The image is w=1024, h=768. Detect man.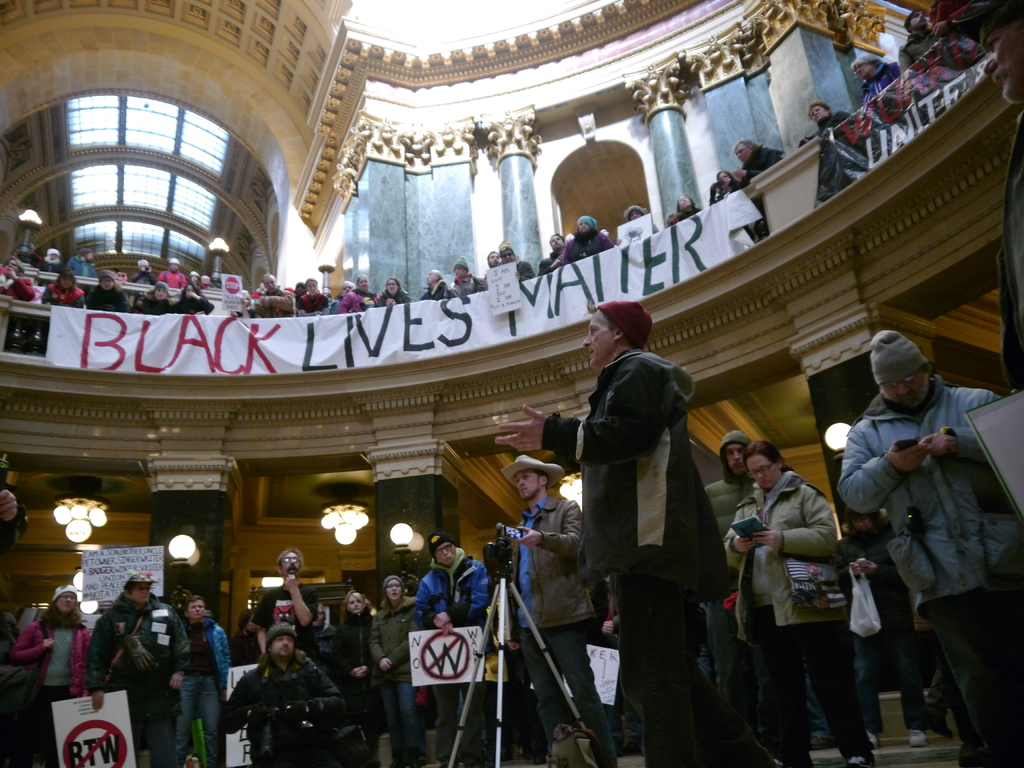
Detection: 227:627:342:767.
